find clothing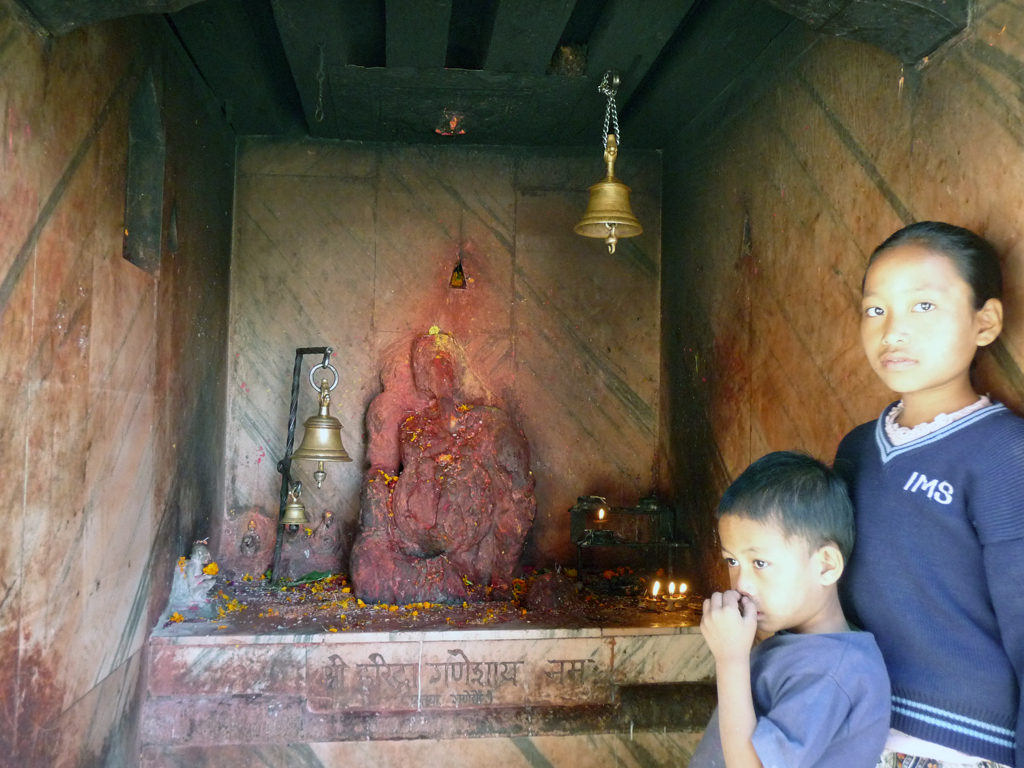
left=692, top=628, right=894, bottom=767
